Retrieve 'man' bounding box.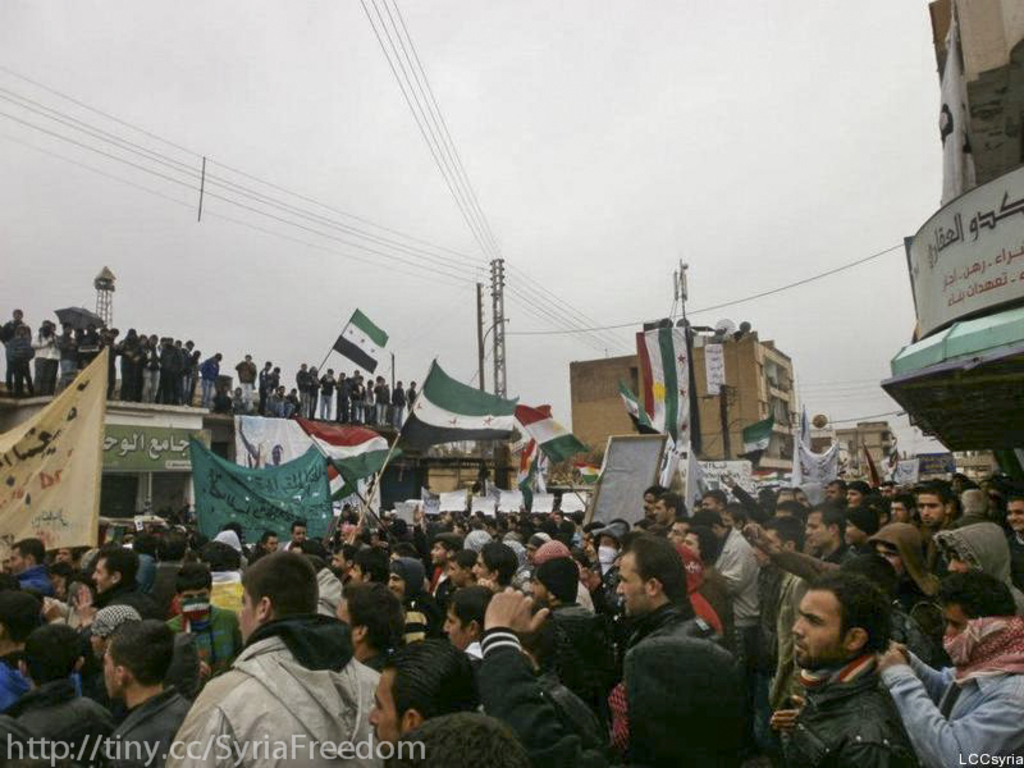
Bounding box: (left=918, top=481, right=952, bottom=535).
